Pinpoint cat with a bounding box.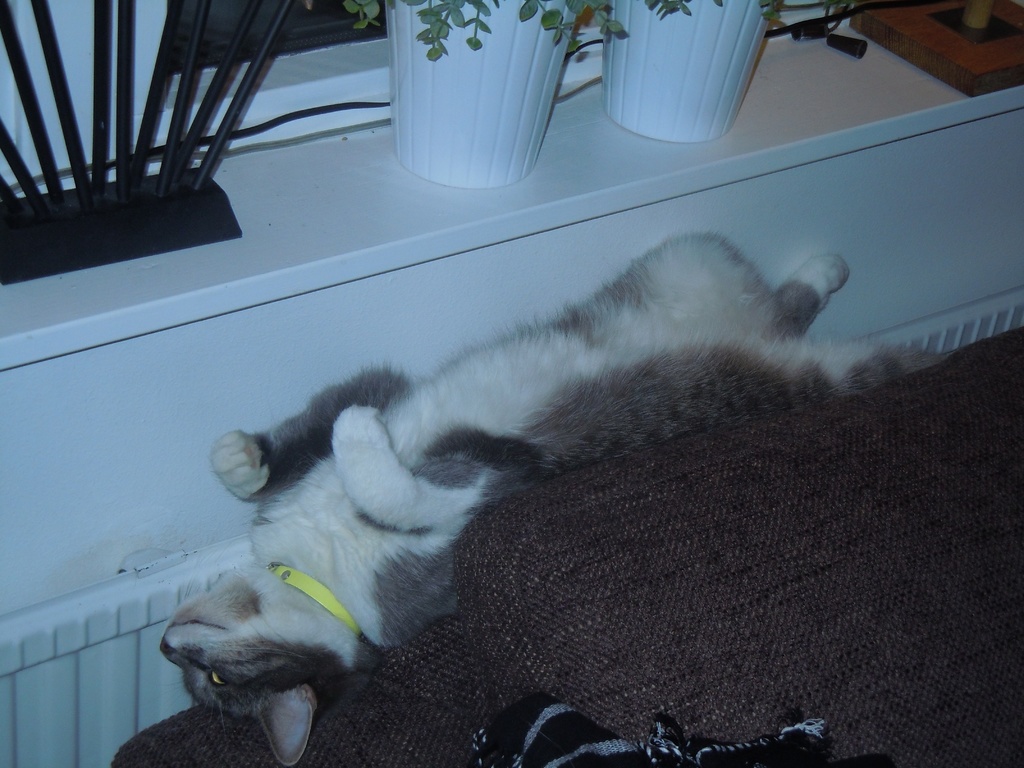
left=159, top=229, right=954, bottom=767.
